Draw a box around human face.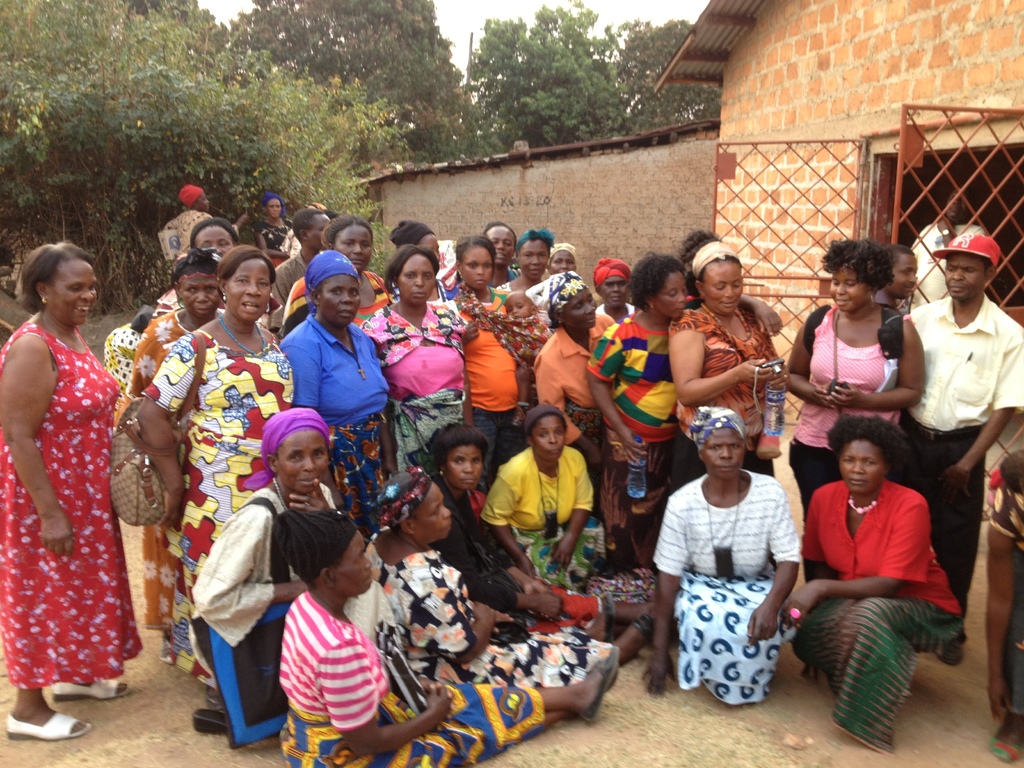
pyautogui.locateOnScreen(333, 525, 375, 590).
